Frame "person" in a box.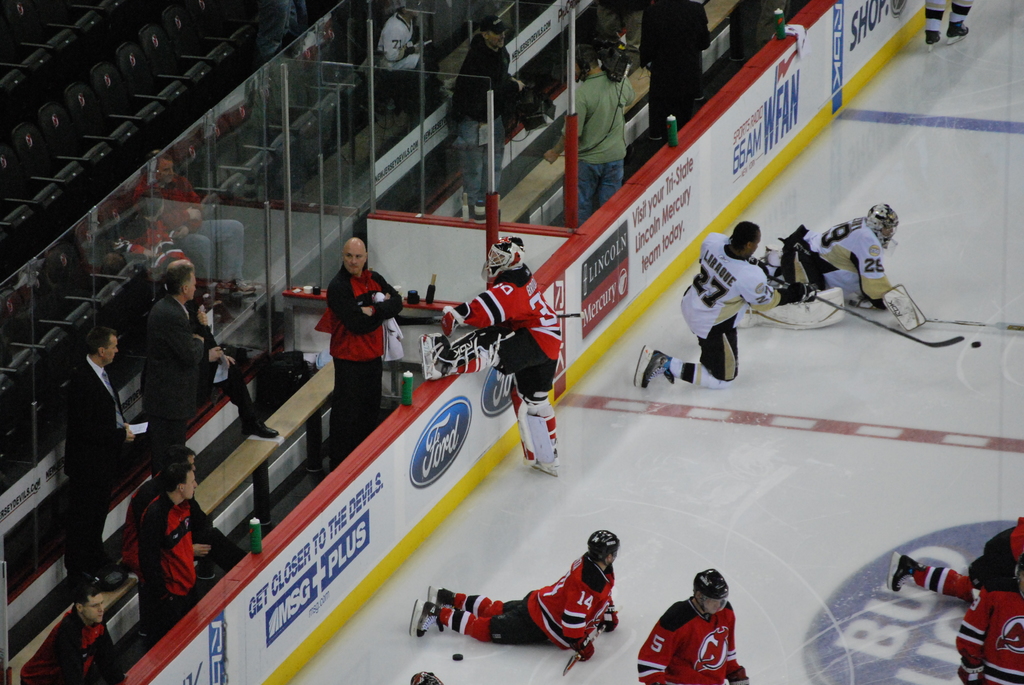
rect(635, 569, 750, 684).
